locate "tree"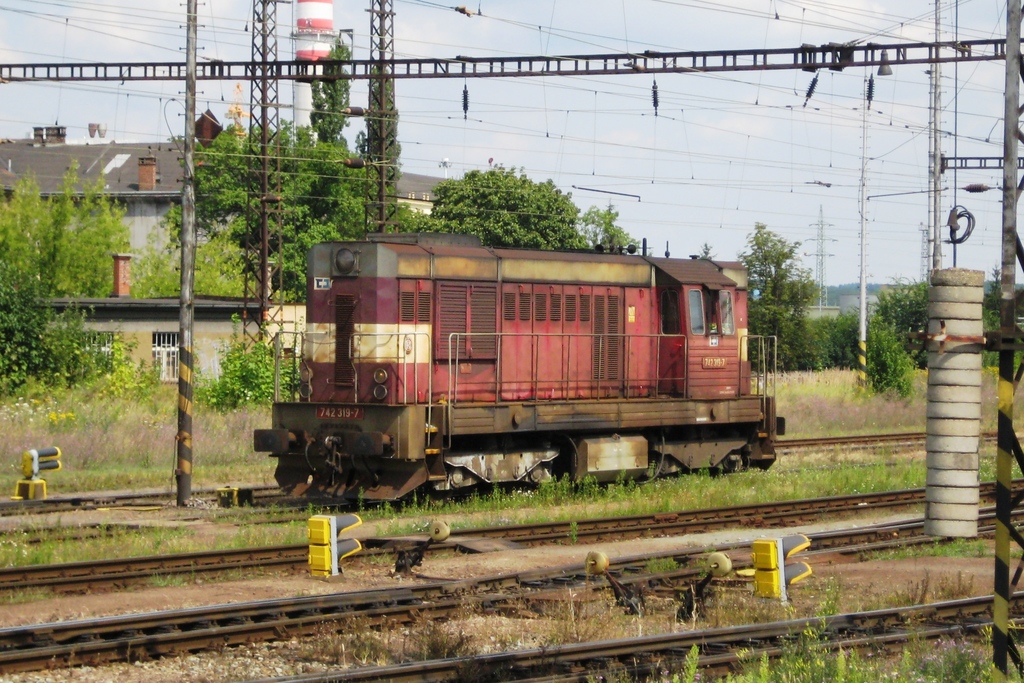
x1=802, y1=314, x2=920, y2=400
